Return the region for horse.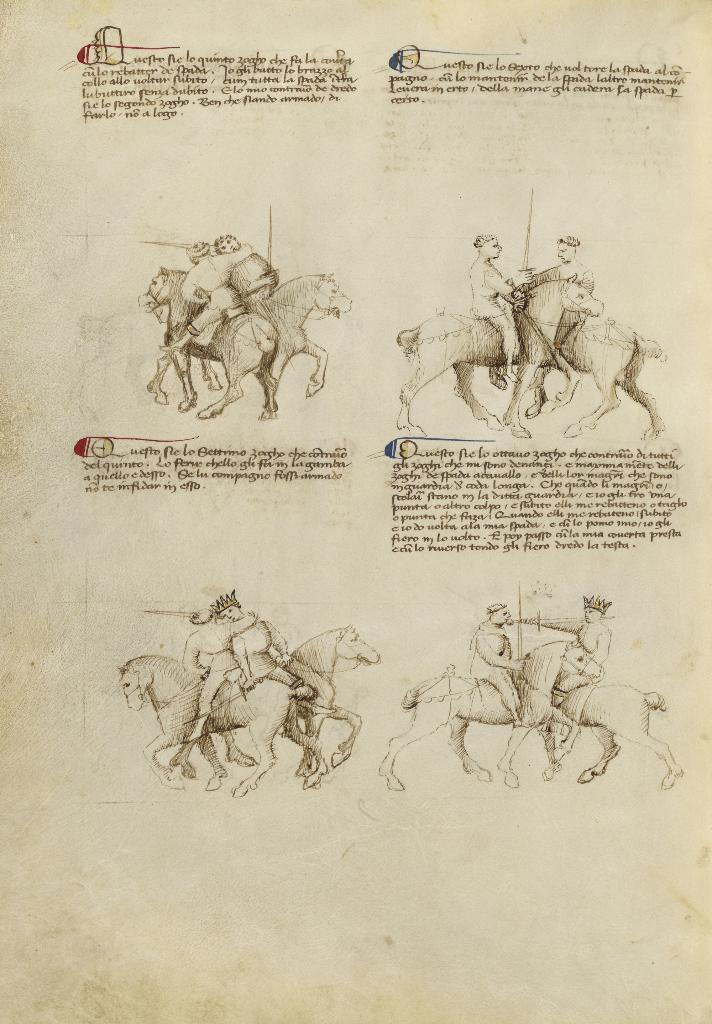
bbox=[120, 659, 331, 795].
